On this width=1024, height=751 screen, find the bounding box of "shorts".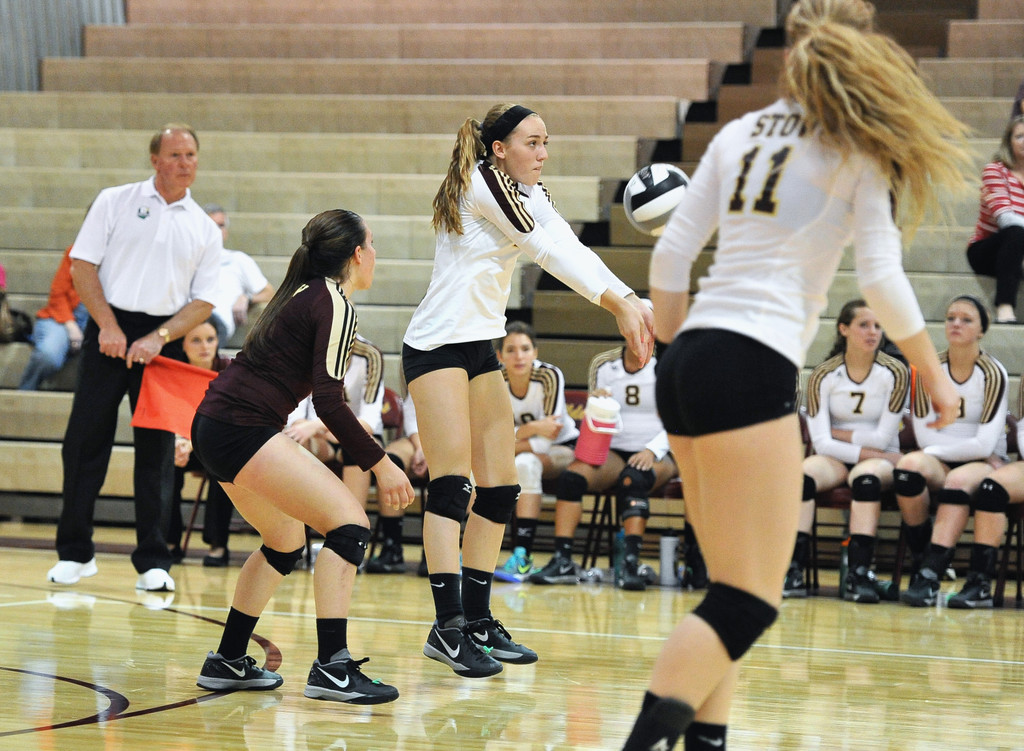
Bounding box: locate(189, 410, 275, 485).
